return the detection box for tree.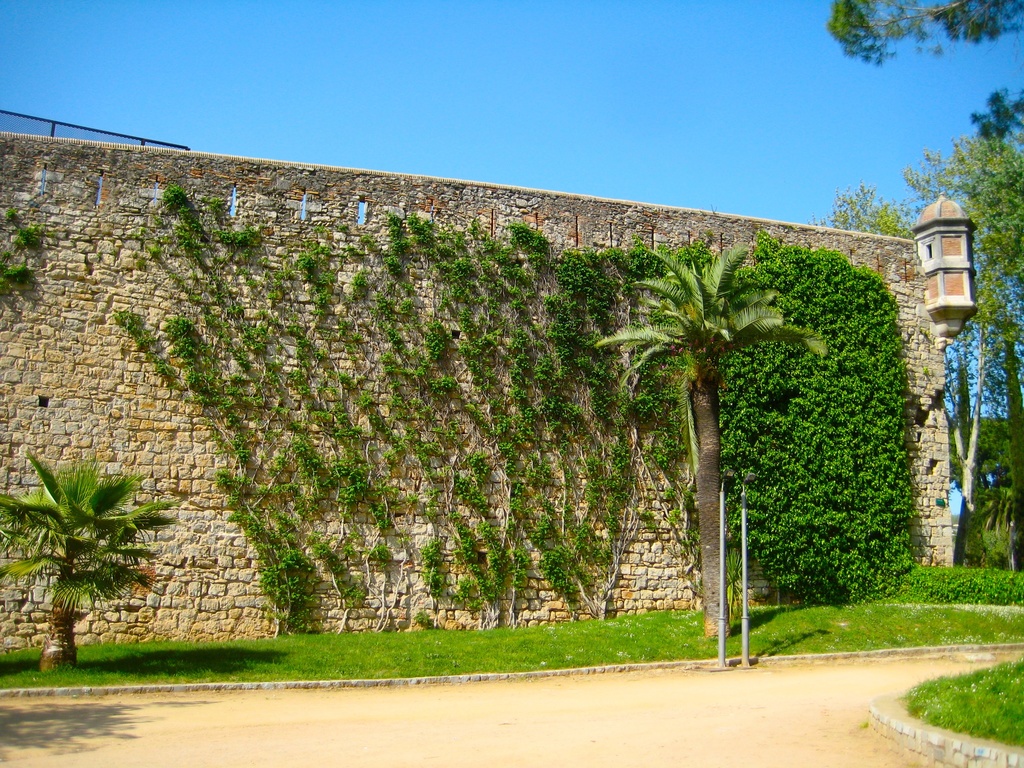
<bbox>819, 0, 1021, 82</bbox>.
